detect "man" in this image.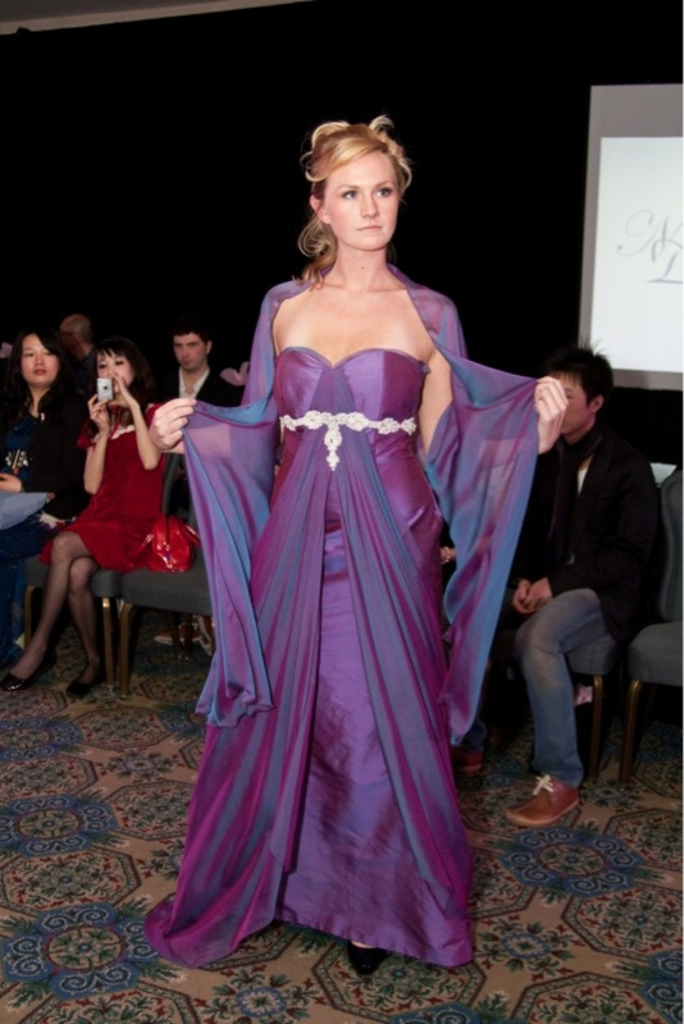
Detection: 475,329,675,814.
